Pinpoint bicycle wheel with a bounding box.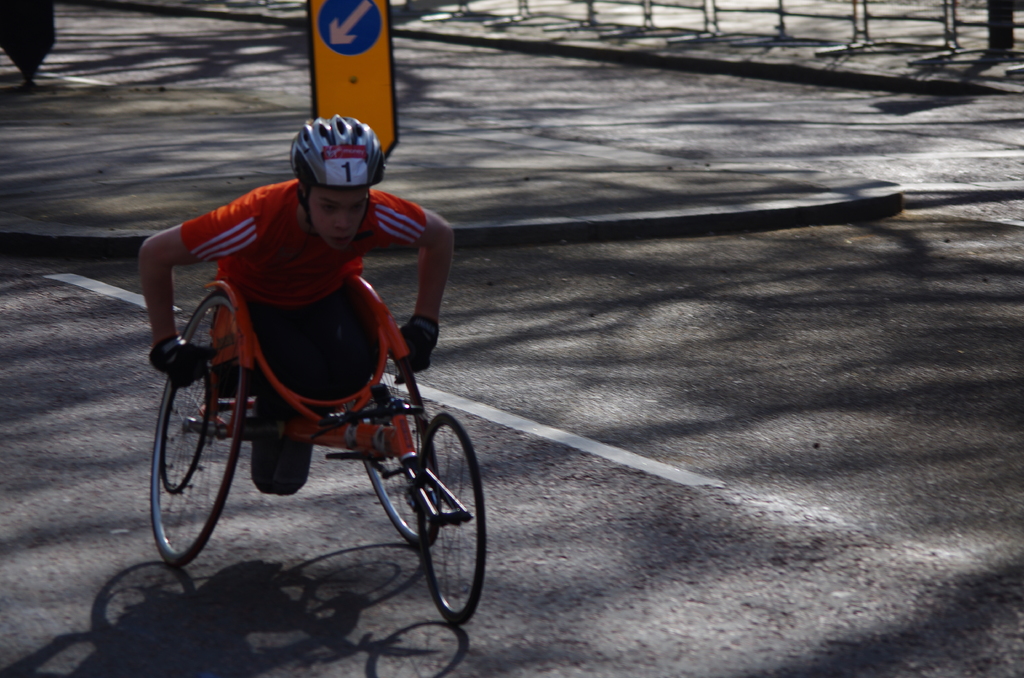
[148, 338, 232, 579].
